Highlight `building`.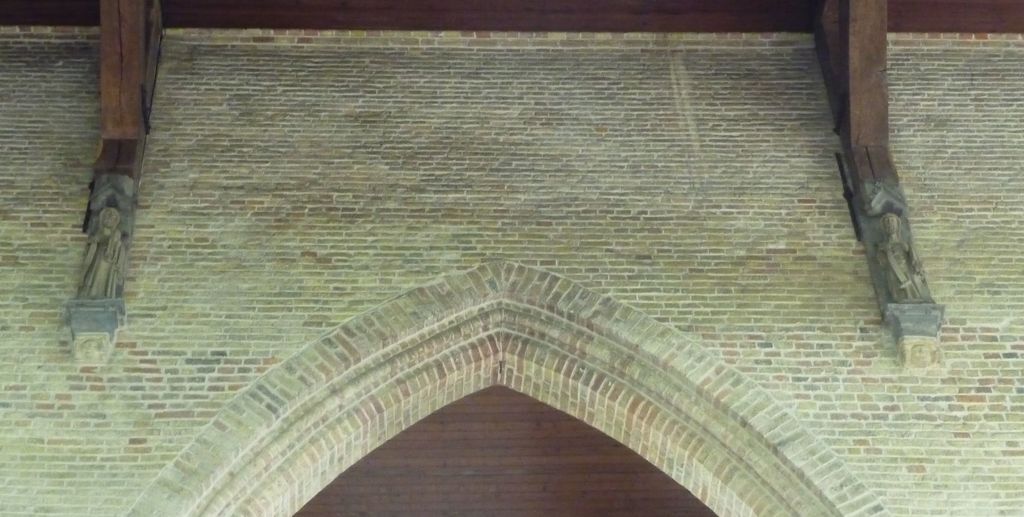
Highlighted region: 0 0 1023 516.
